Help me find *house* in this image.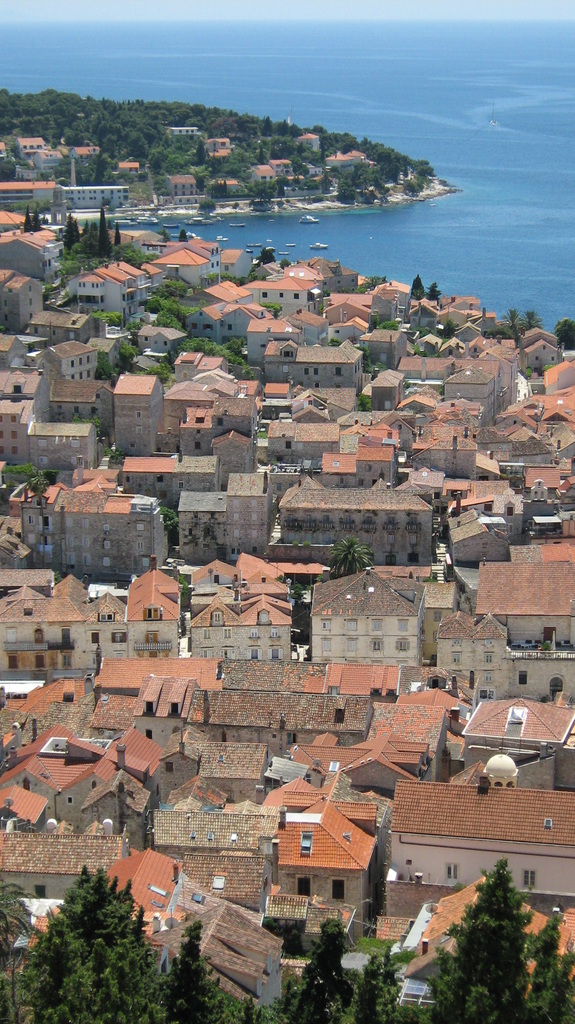
Found it: [left=174, top=124, right=205, bottom=136].
